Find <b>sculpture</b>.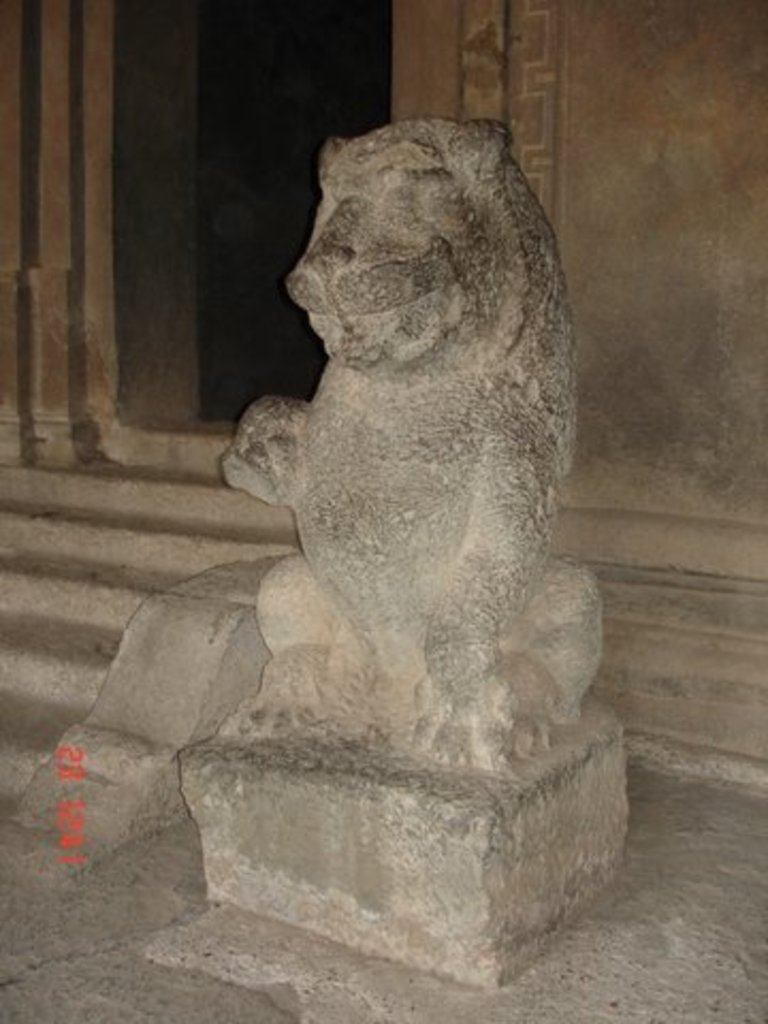
box=[117, 109, 610, 864].
